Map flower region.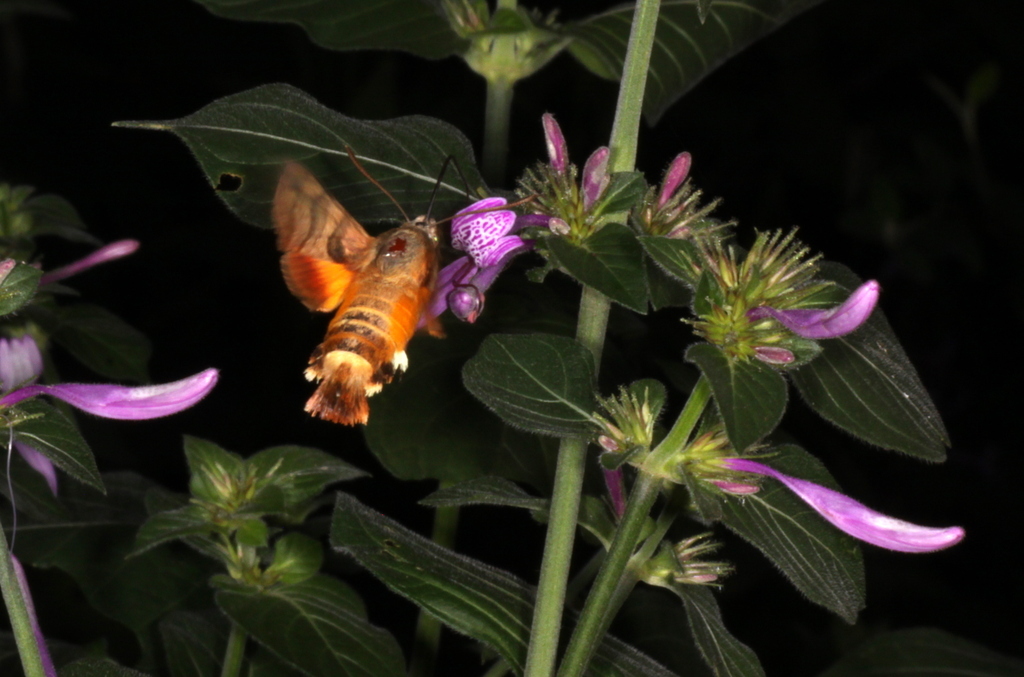
Mapped to bbox=(418, 191, 556, 329).
